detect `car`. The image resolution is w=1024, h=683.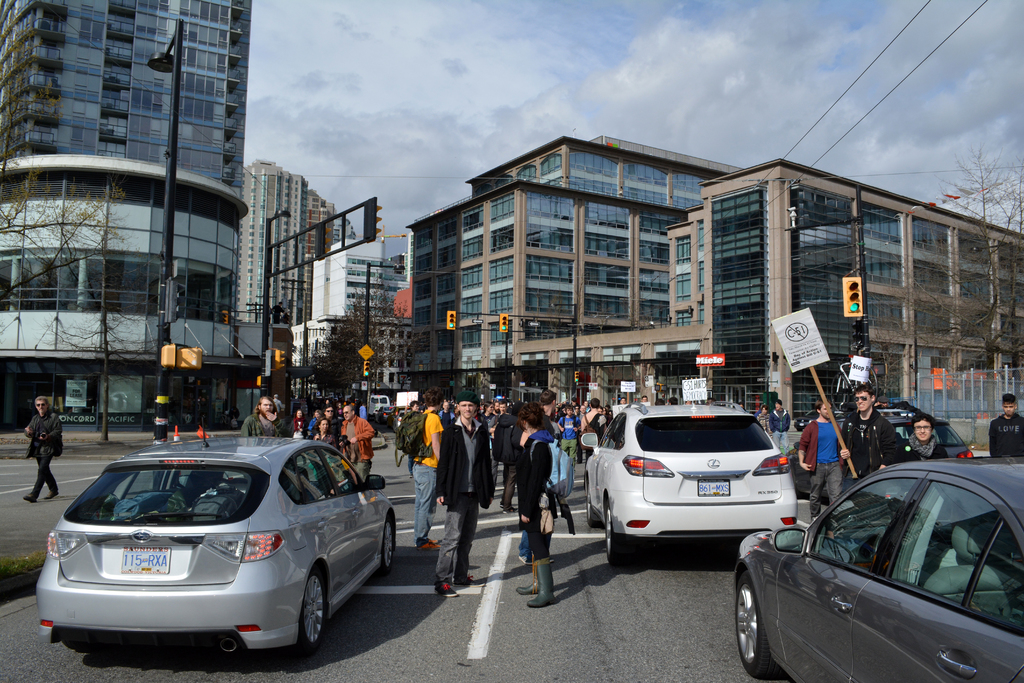
[left=26, top=436, right=390, bottom=664].
